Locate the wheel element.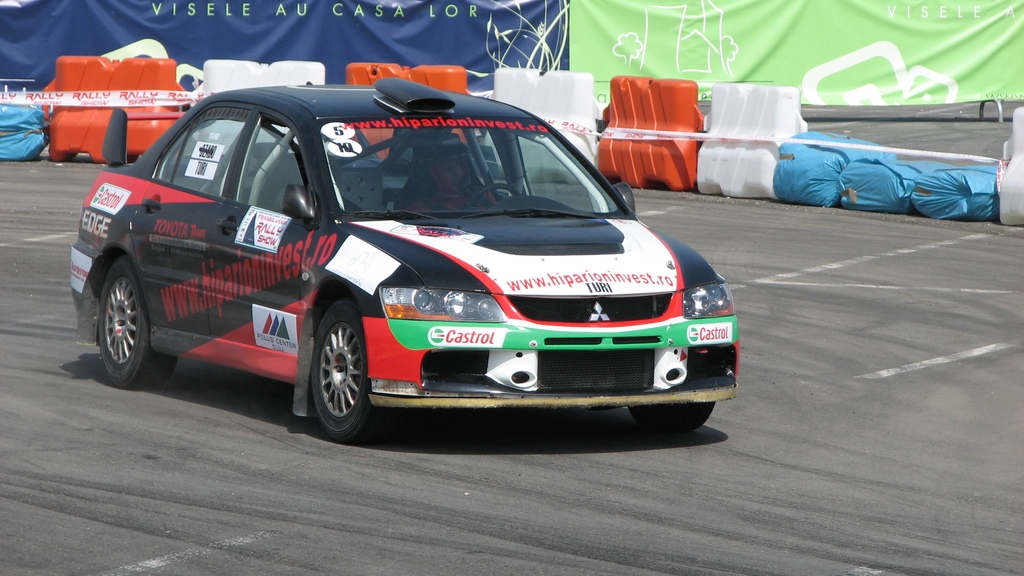
Element bbox: [307, 298, 367, 440].
